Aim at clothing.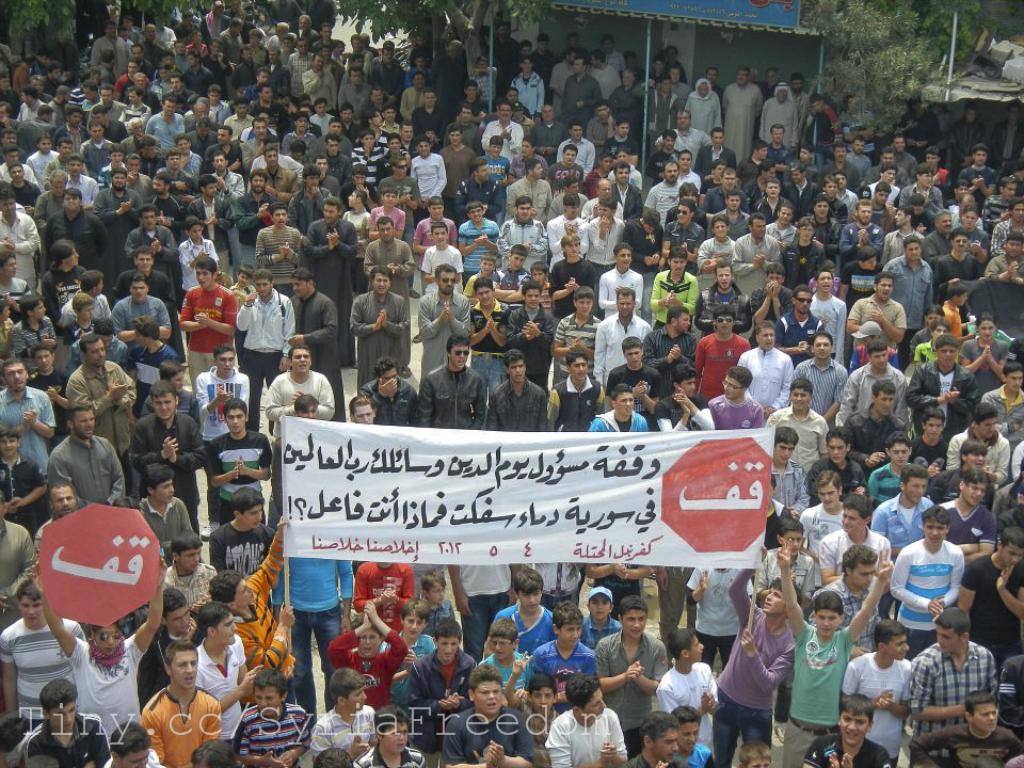
Aimed at [x1=259, y1=223, x2=300, y2=294].
